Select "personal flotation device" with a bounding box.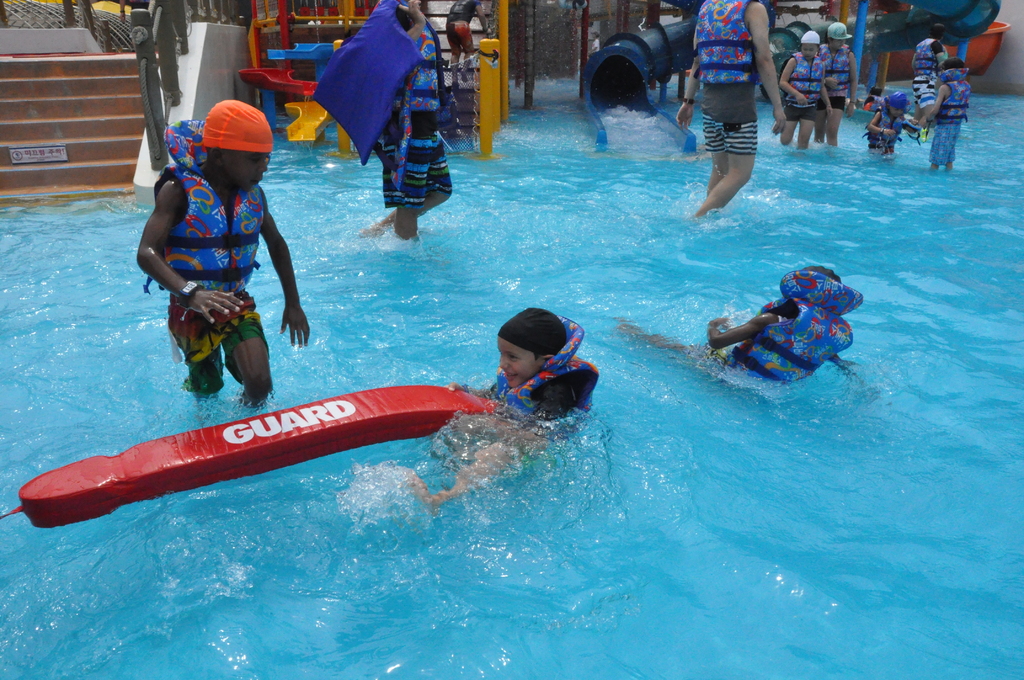
692/0/778/92.
